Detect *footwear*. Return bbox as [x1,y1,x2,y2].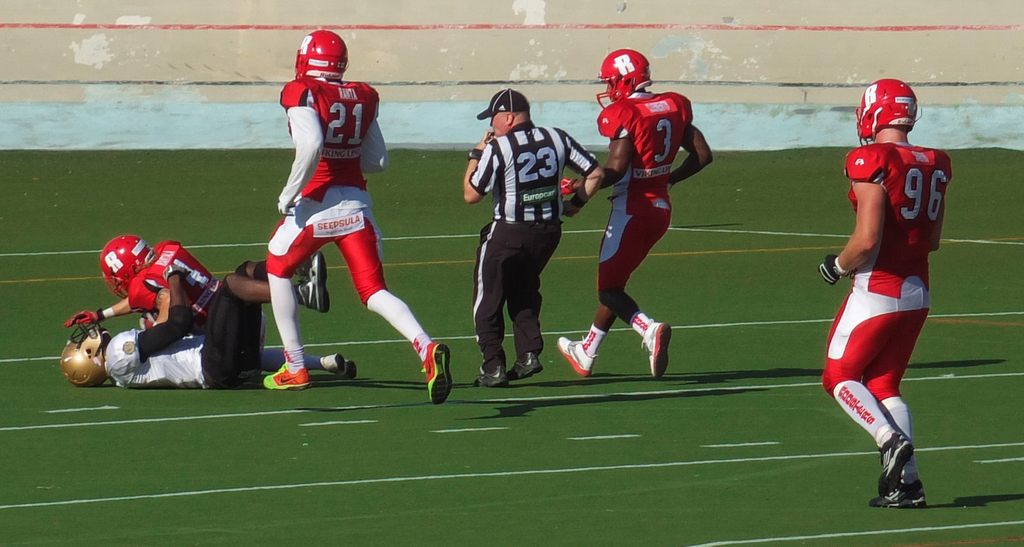
[509,347,543,378].
